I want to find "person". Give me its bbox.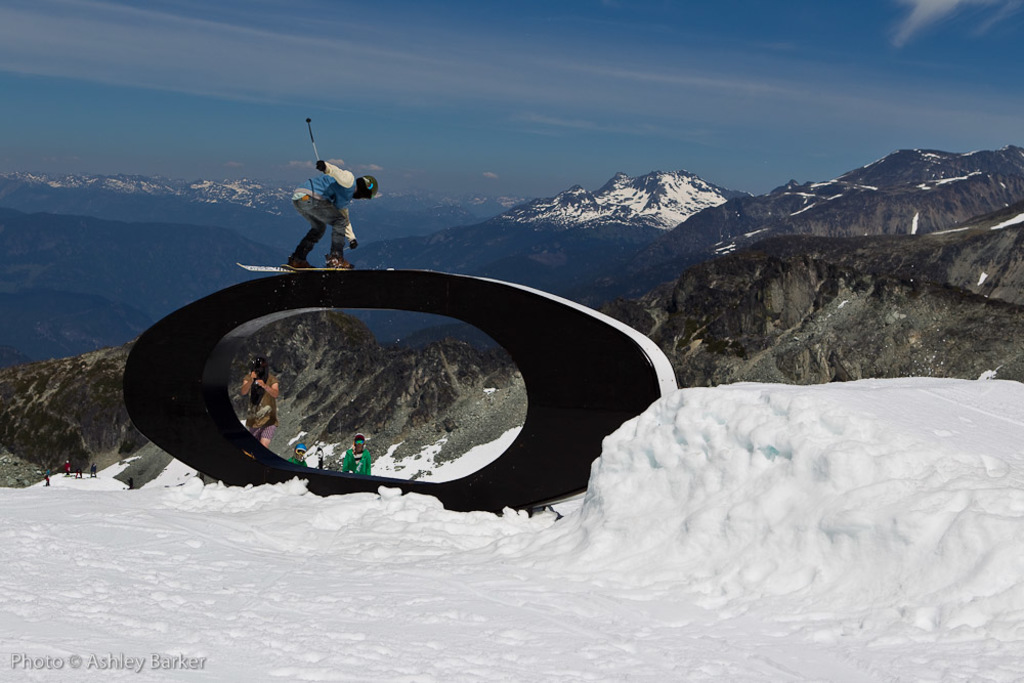
{"left": 74, "top": 466, "right": 83, "bottom": 478}.
